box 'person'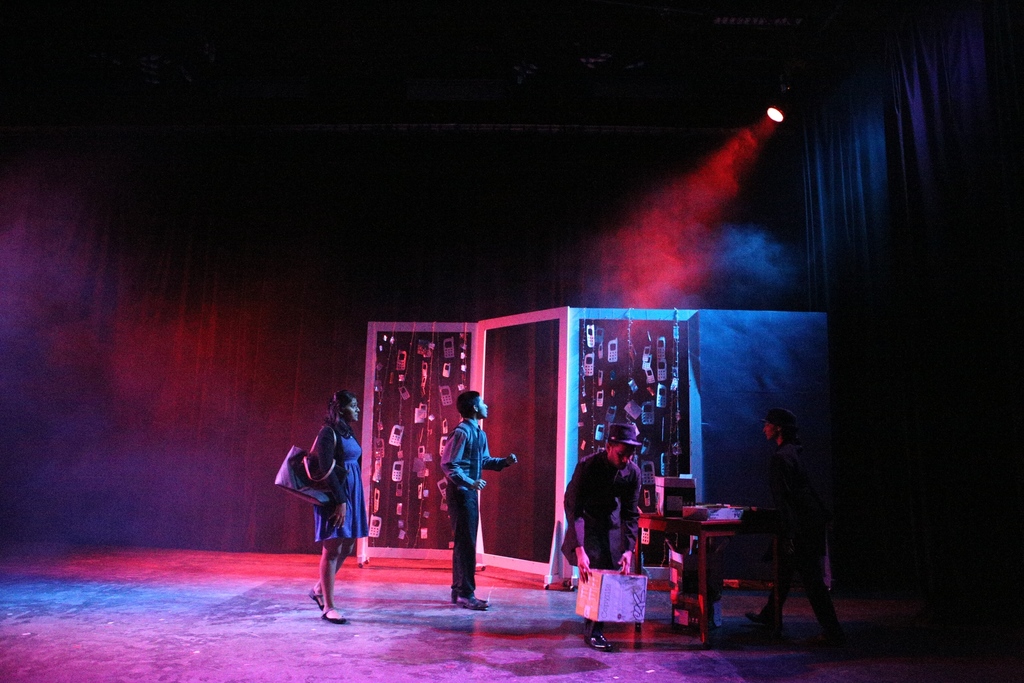
[left=563, top=422, right=644, bottom=650]
